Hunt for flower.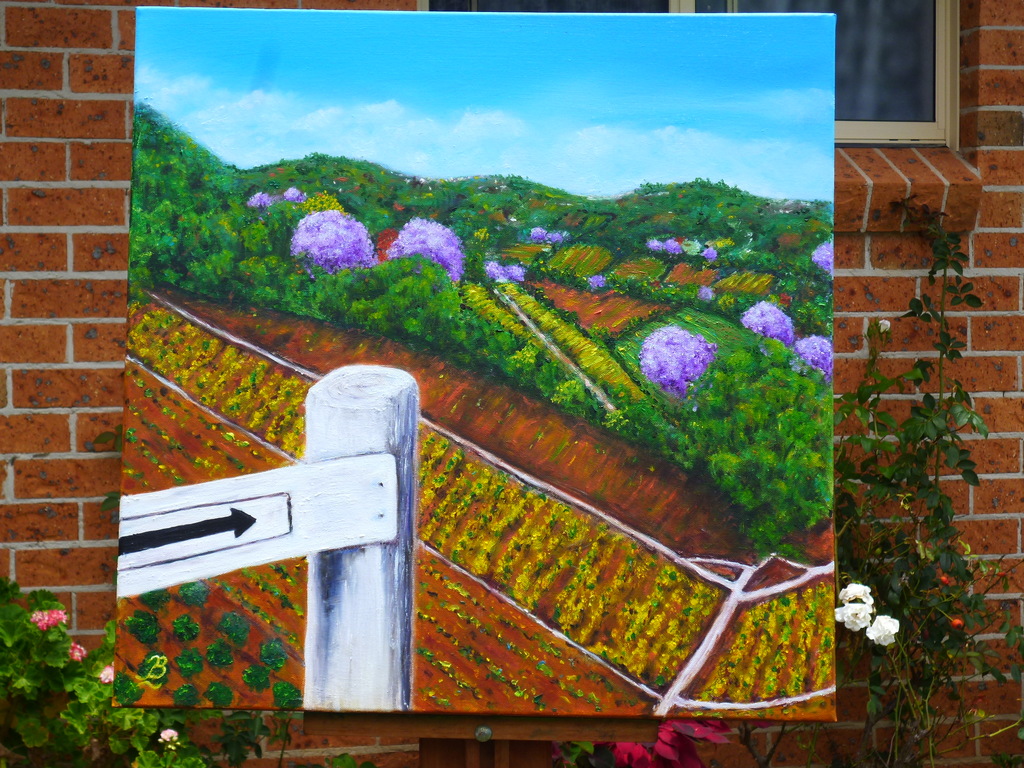
Hunted down at crop(697, 283, 718, 301).
